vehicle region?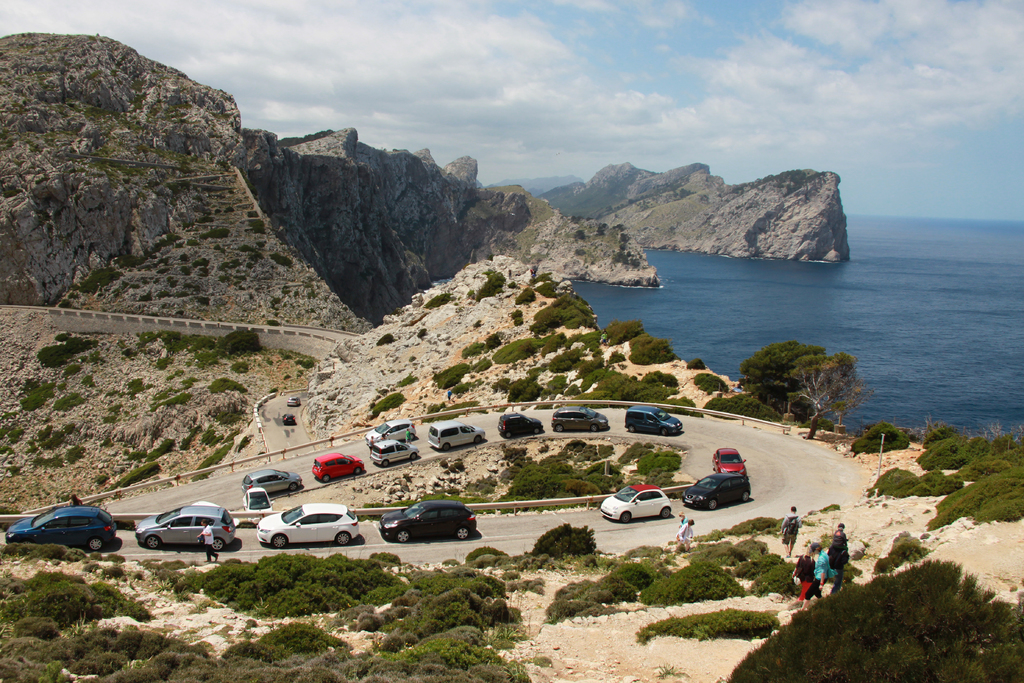
<region>426, 416, 491, 452</region>
